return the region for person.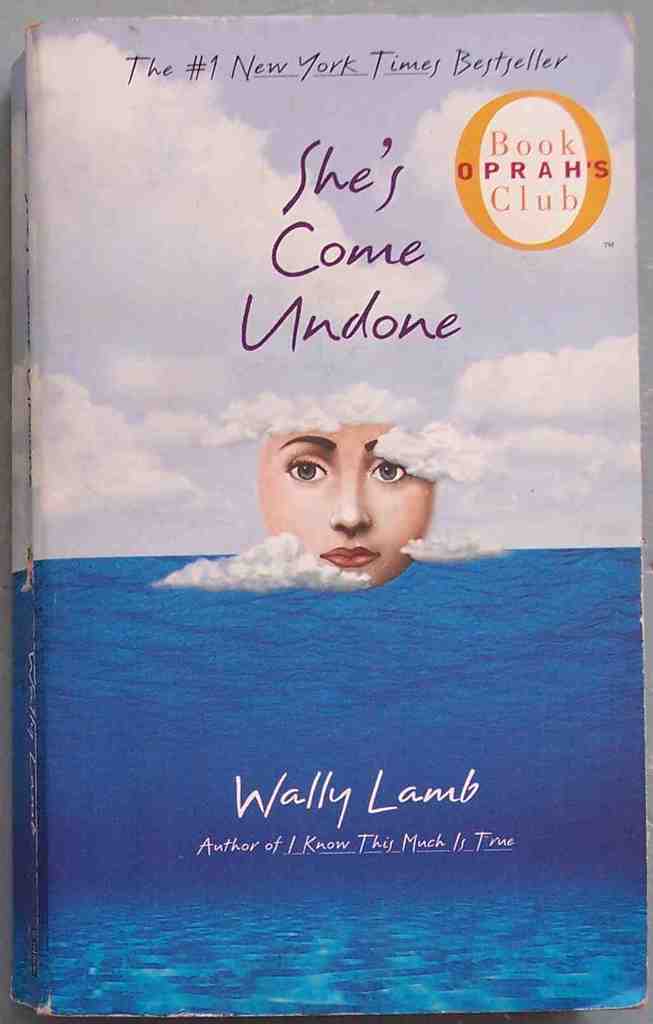
198,394,466,620.
